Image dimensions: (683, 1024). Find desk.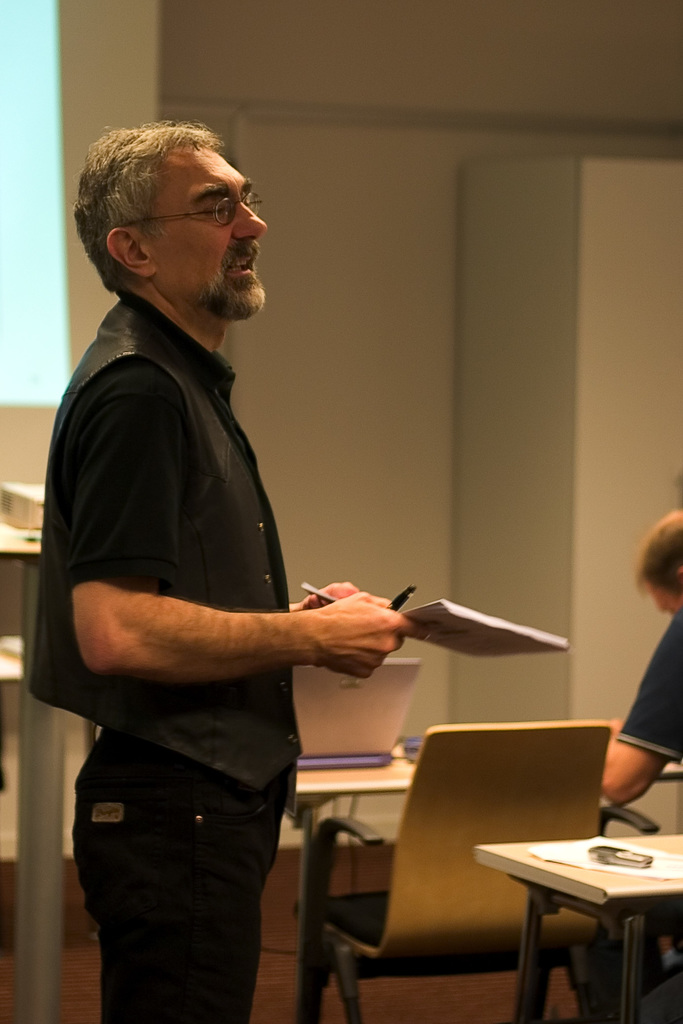
(478, 799, 681, 1023).
